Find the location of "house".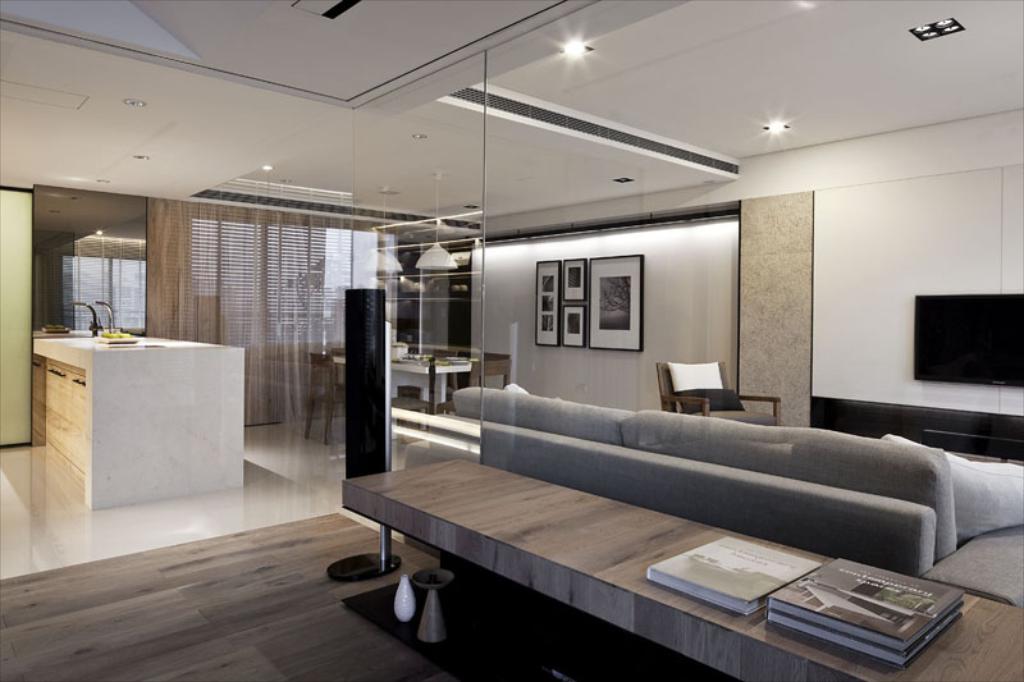
Location: [x1=0, y1=0, x2=1023, y2=681].
